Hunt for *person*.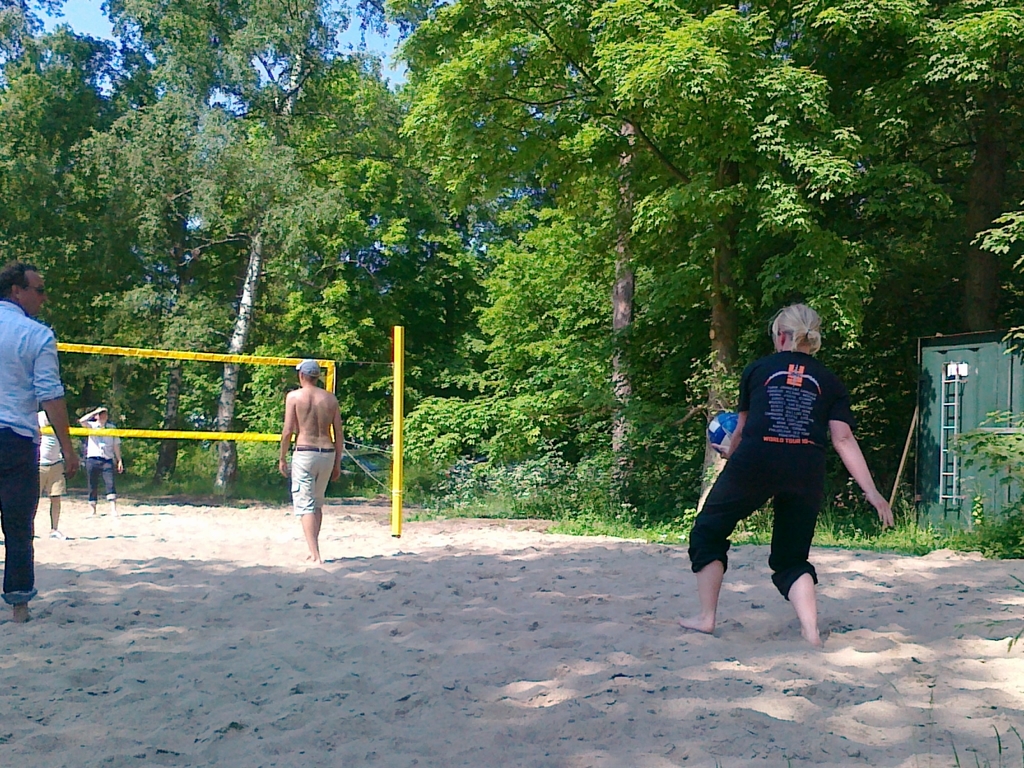
Hunted down at left=0, top=262, right=80, bottom=625.
